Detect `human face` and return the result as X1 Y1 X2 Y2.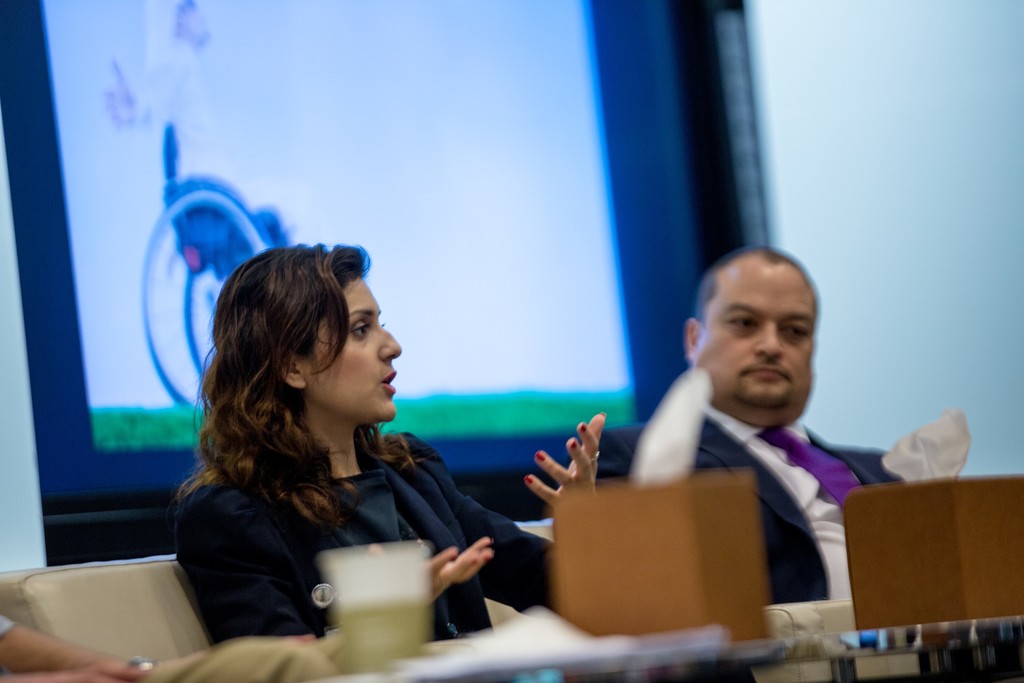
292 258 404 447.
